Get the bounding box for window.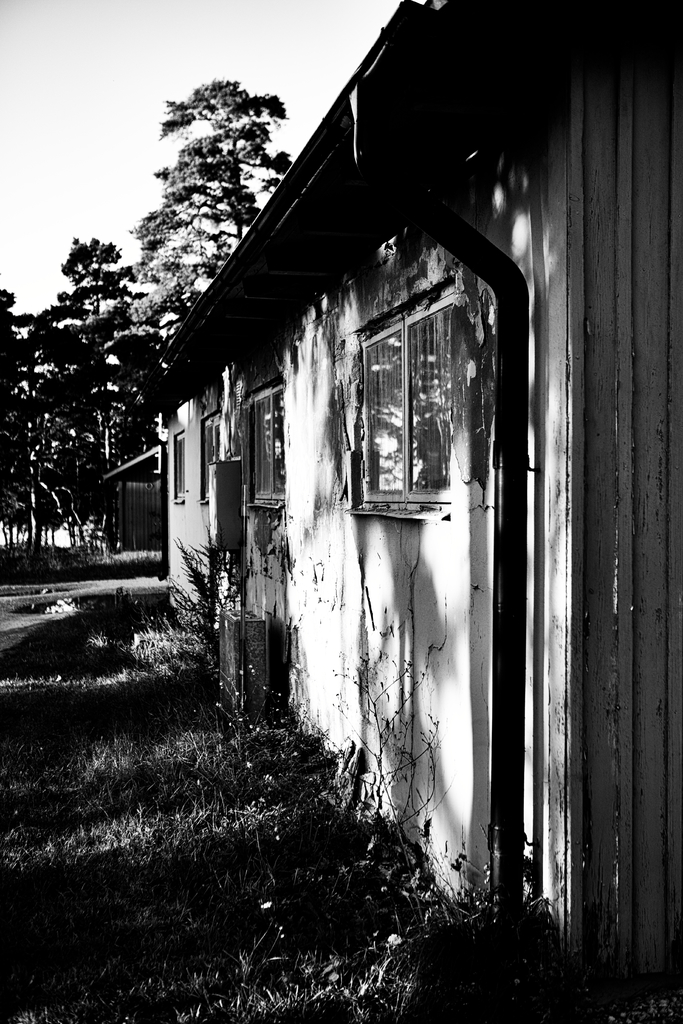
(left=246, top=385, right=281, bottom=495).
